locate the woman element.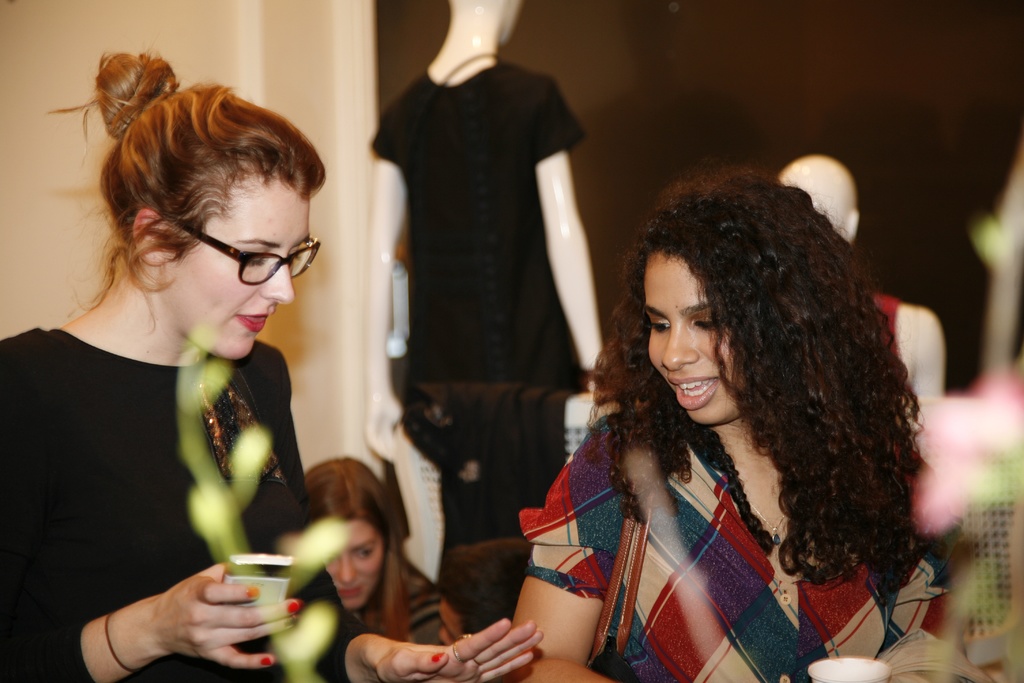
Element bbox: 301/456/446/648.
